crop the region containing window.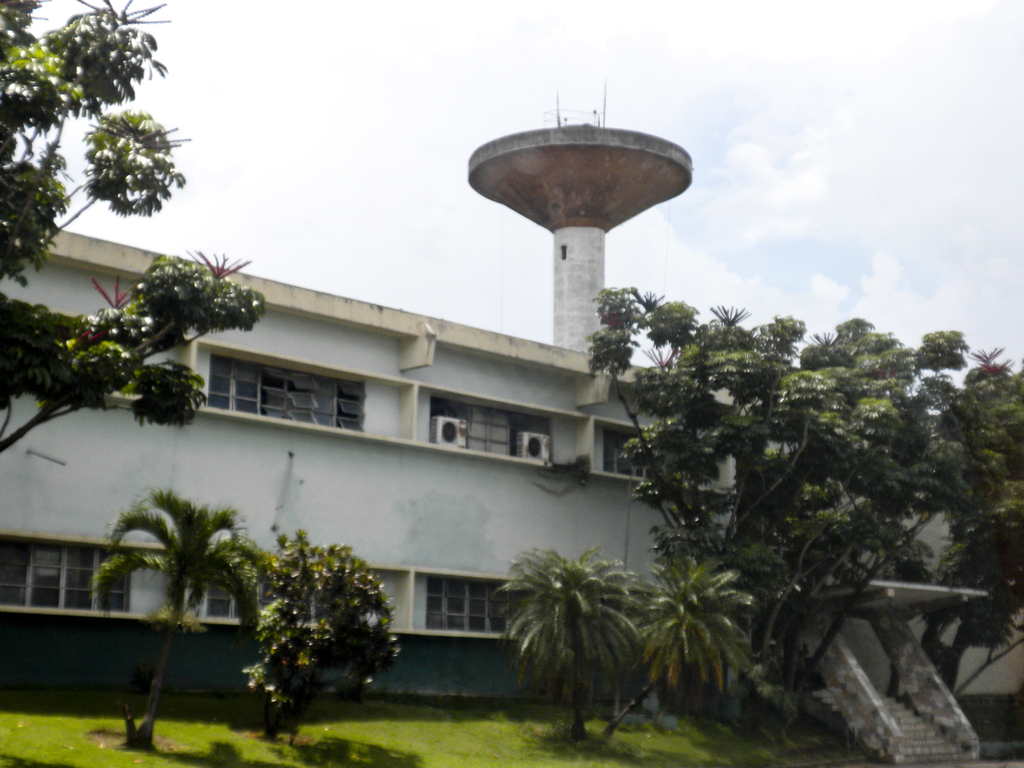
Crop region: pyautogui.locateOnScreen(204, 570, 349, 617).
